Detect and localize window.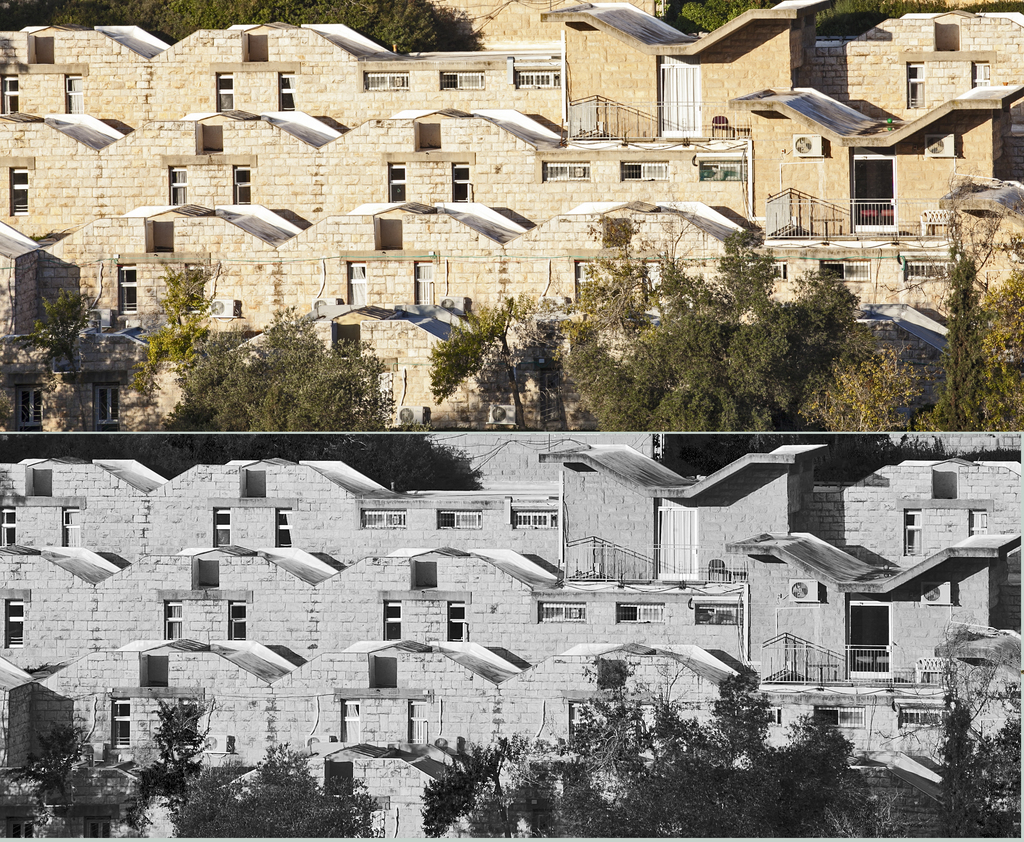
Localized at [x1=721, y1=263, x2=795, y2=285].
